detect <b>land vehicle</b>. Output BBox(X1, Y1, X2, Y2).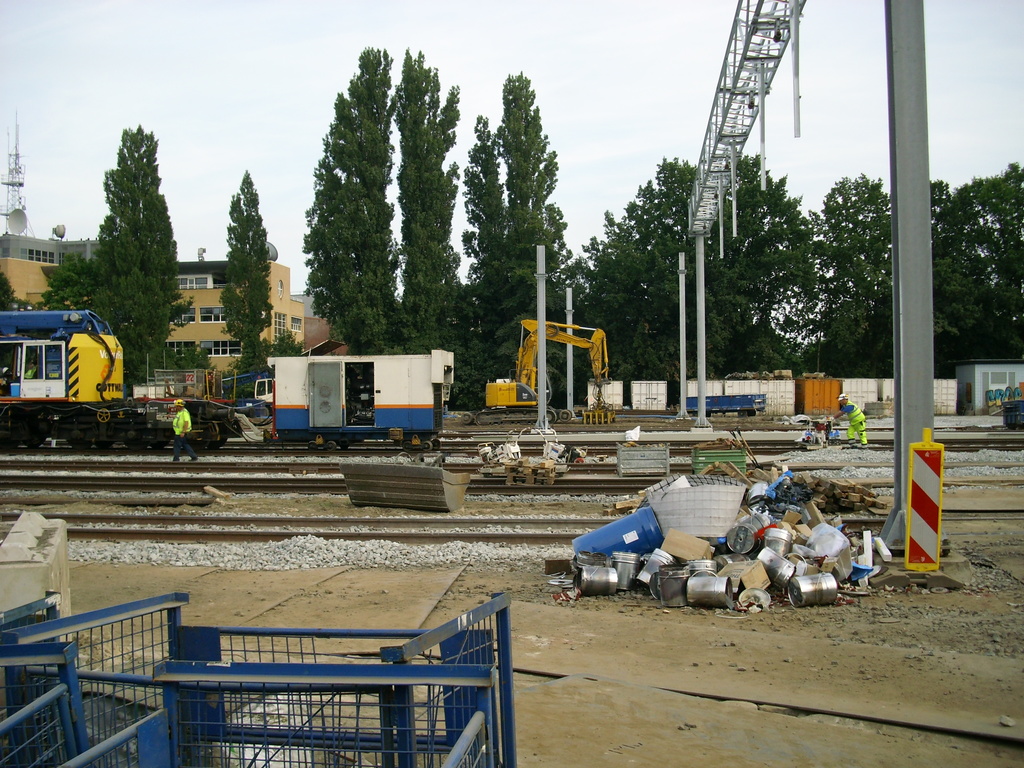
BBox(0, 308, 451, 451).
